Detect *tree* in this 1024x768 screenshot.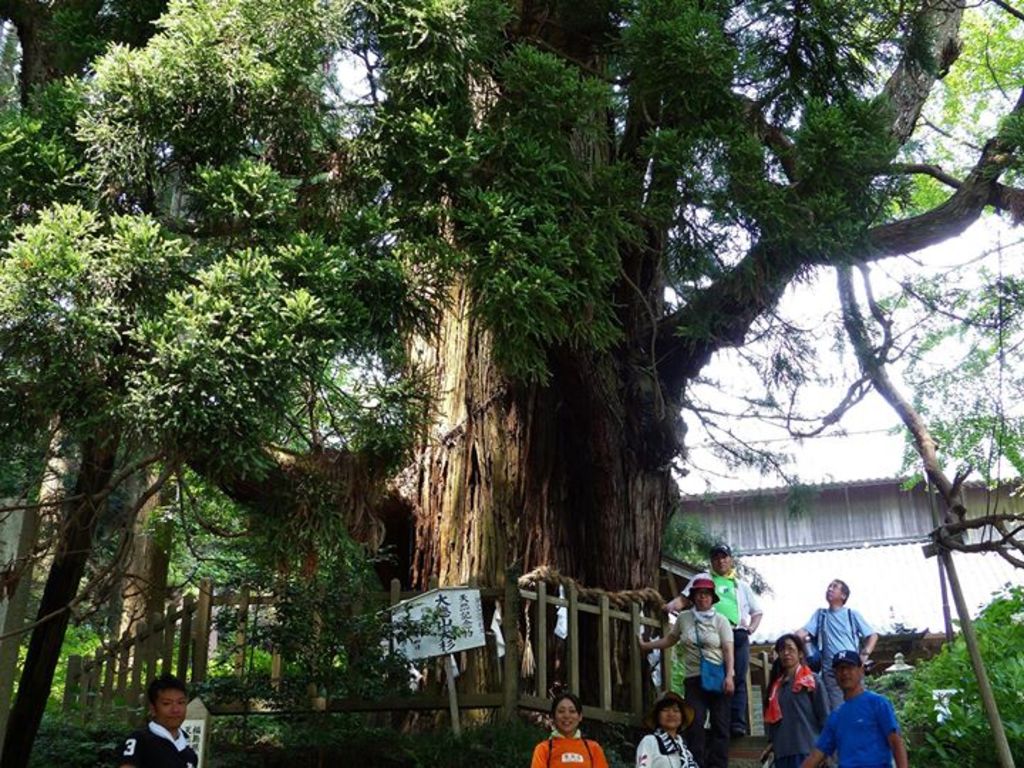
Detection: left=351, top=0, right=1023, bottom=767.
